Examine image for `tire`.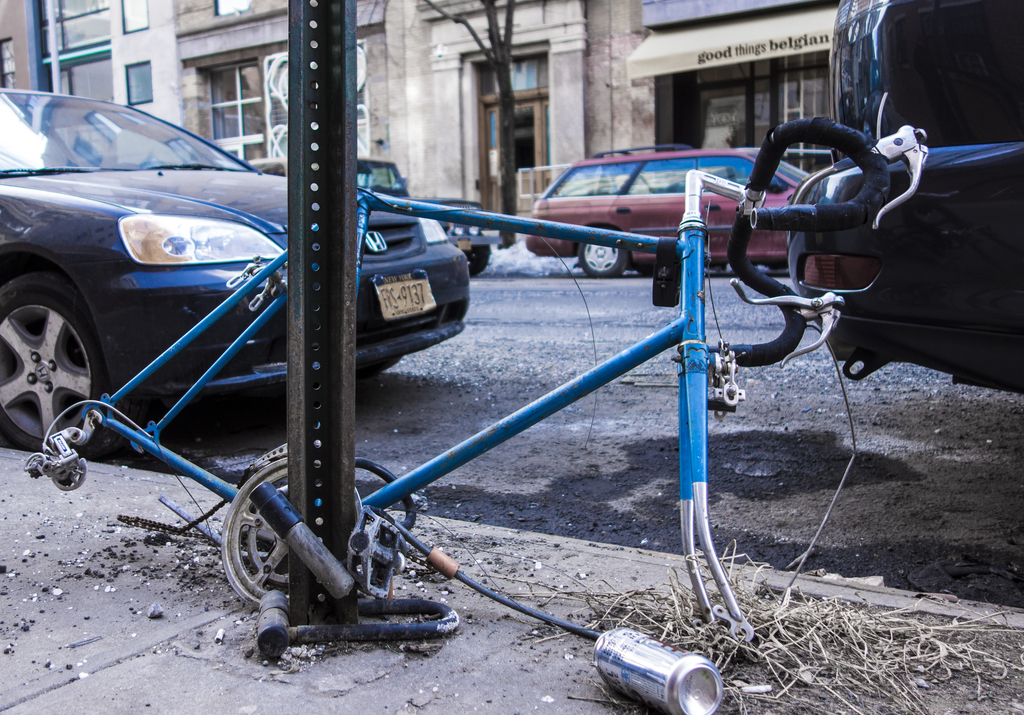
Examination result: region(2, 250, 102, 470).
